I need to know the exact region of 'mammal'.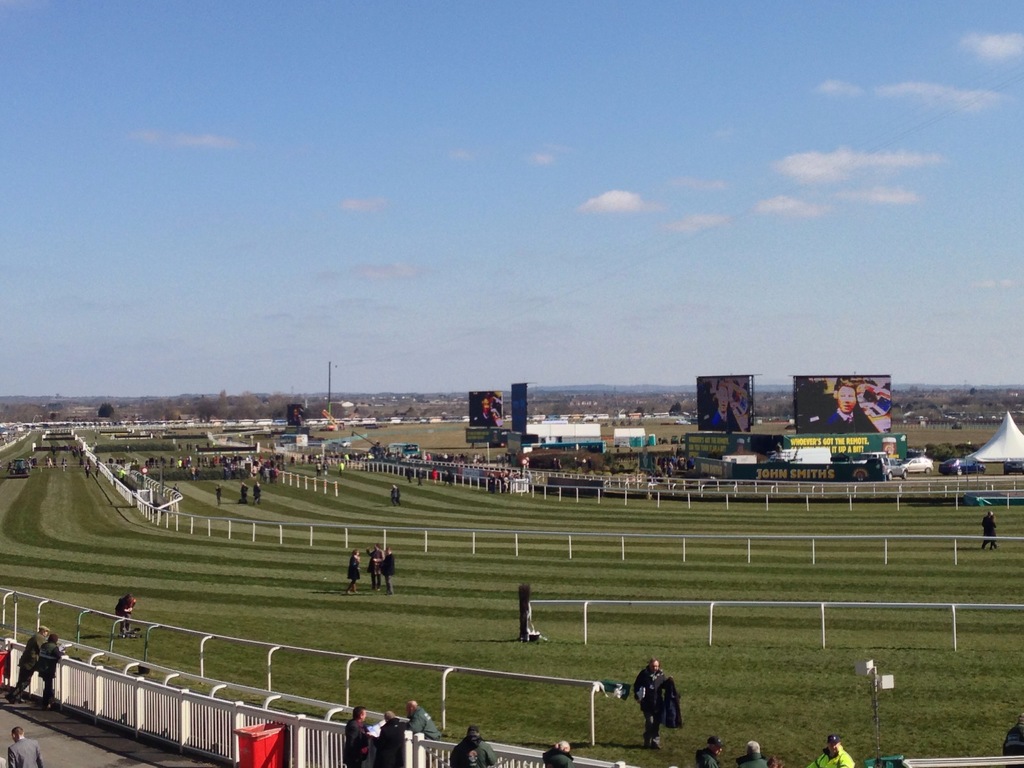
Region: rect(407, 467, 411, 483).
